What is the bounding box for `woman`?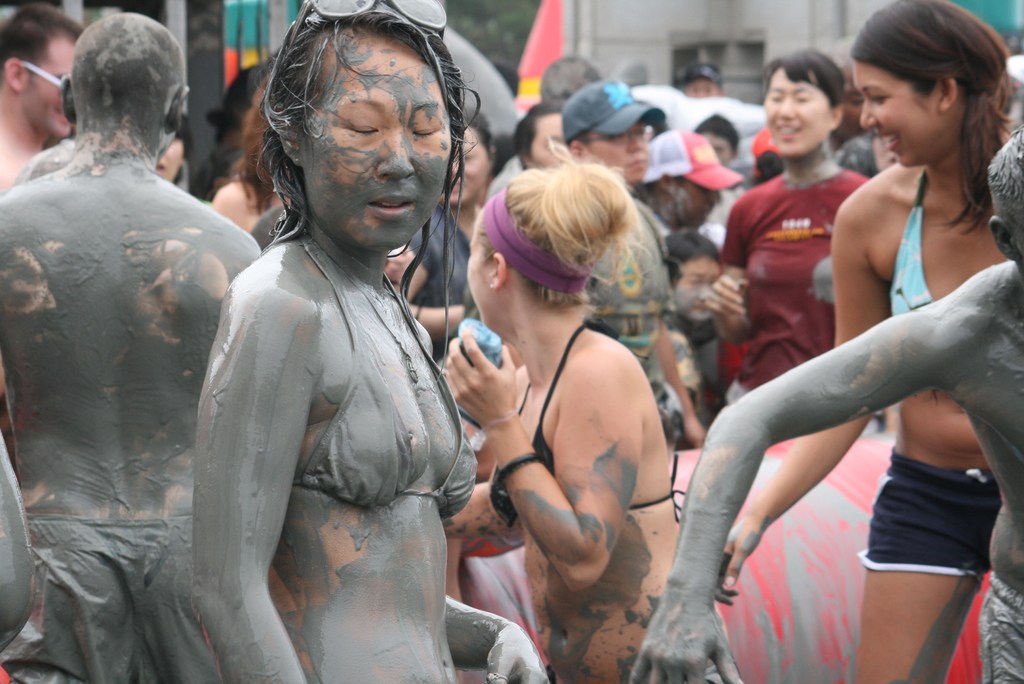
(161, 0, 501, 678).
